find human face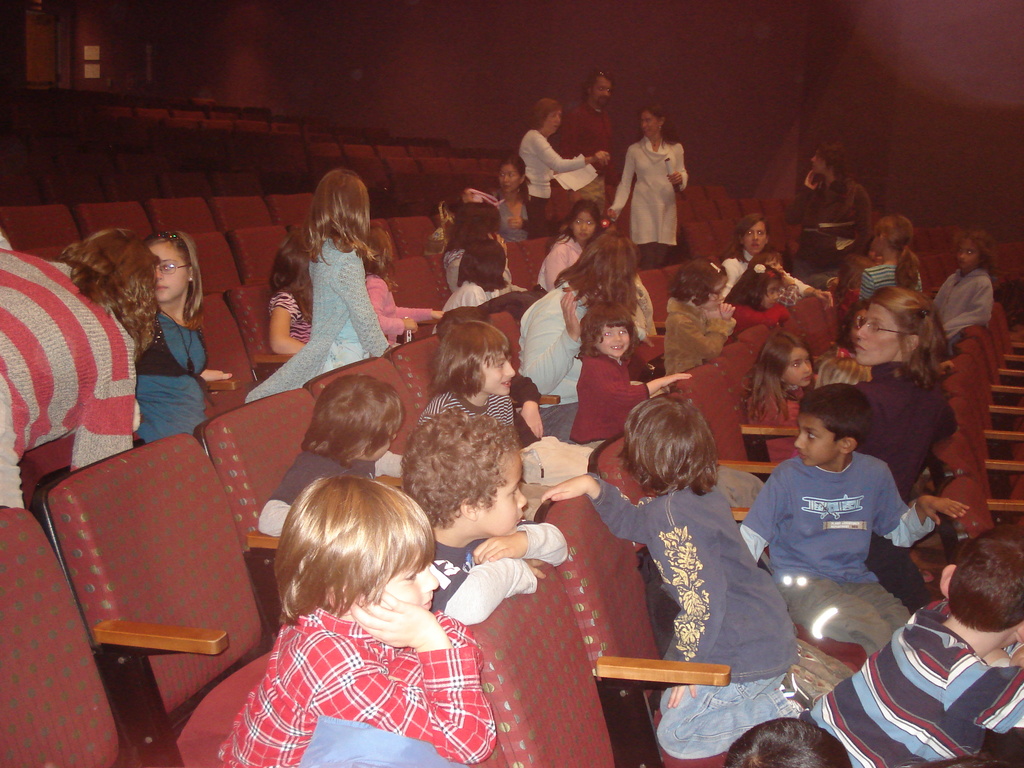
pyautogui.locateOnScreen(780, 343, 815, 389)
